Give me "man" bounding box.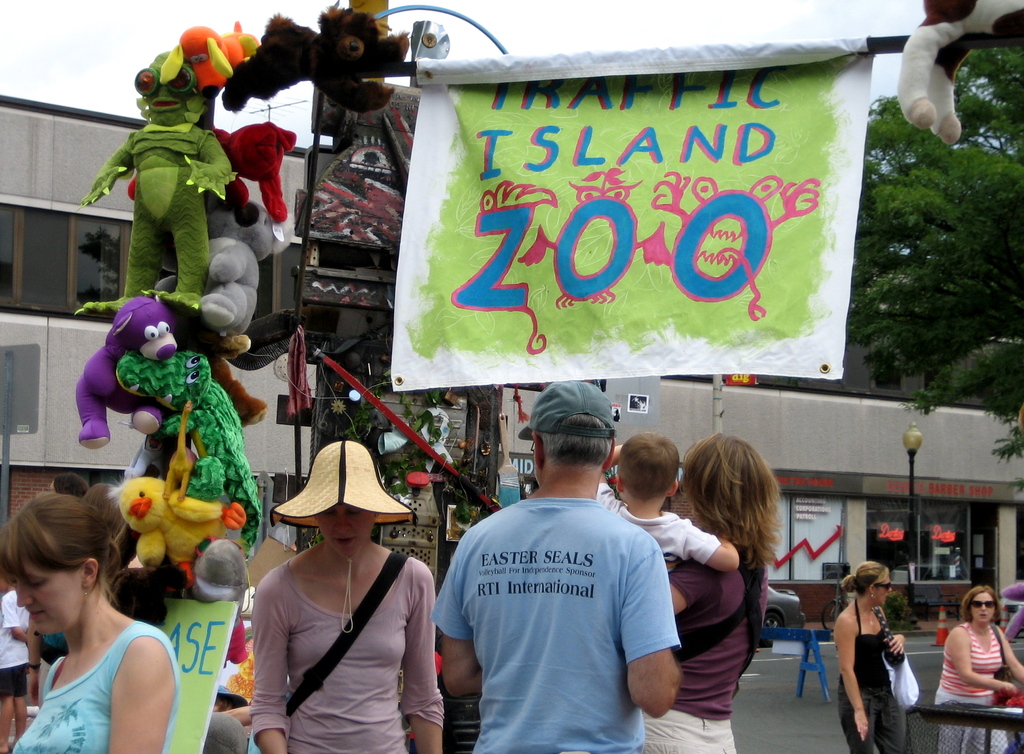
(447,398,696,743).
